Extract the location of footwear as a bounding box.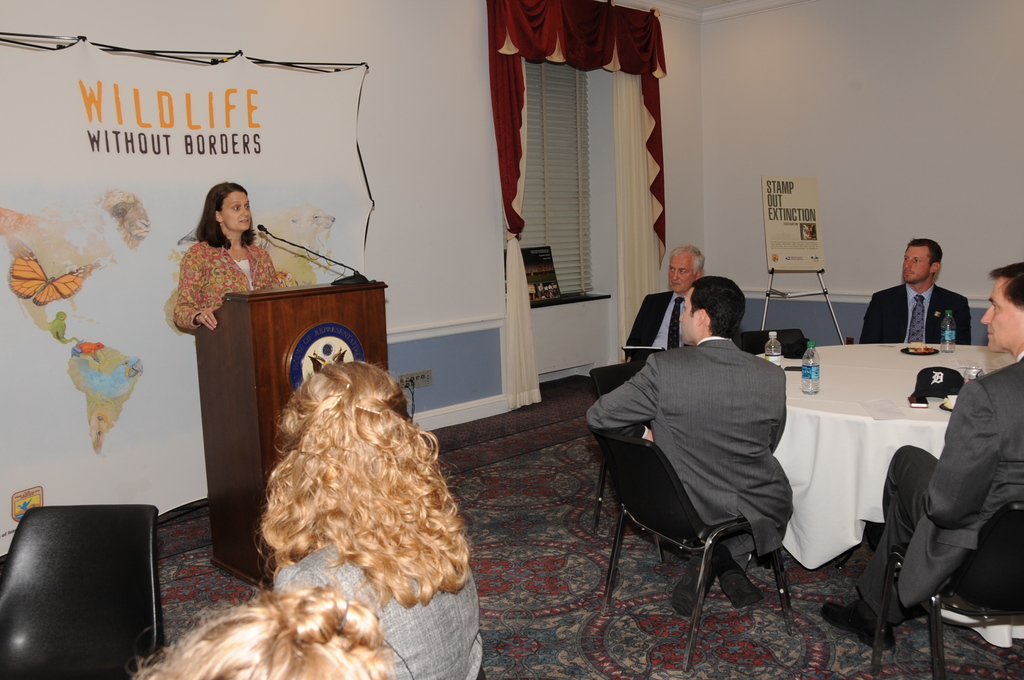
detection(893, 604, 925, 628).
